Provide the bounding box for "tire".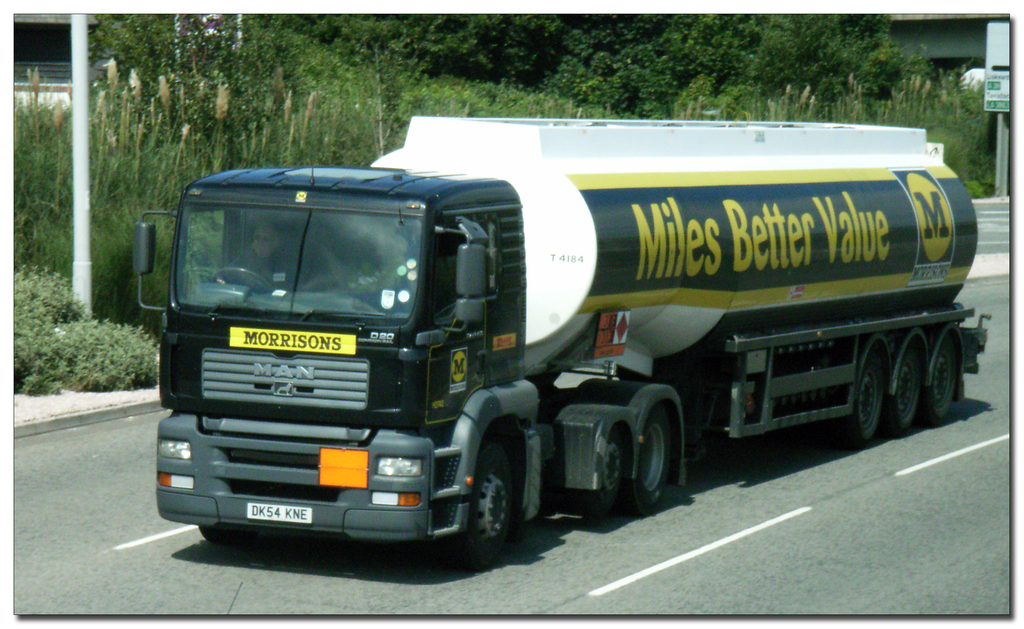
{"left": 456, "top": 420, "right": 529, "bottom": 575}.
